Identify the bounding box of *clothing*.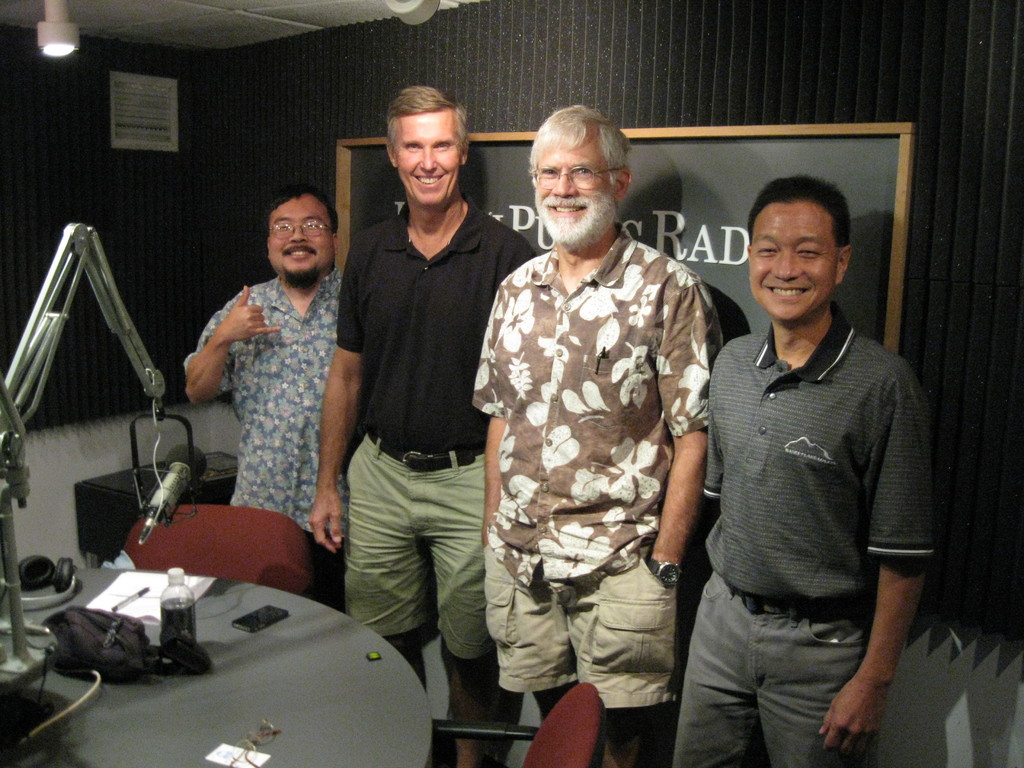
[333, 198, 535, 664].
